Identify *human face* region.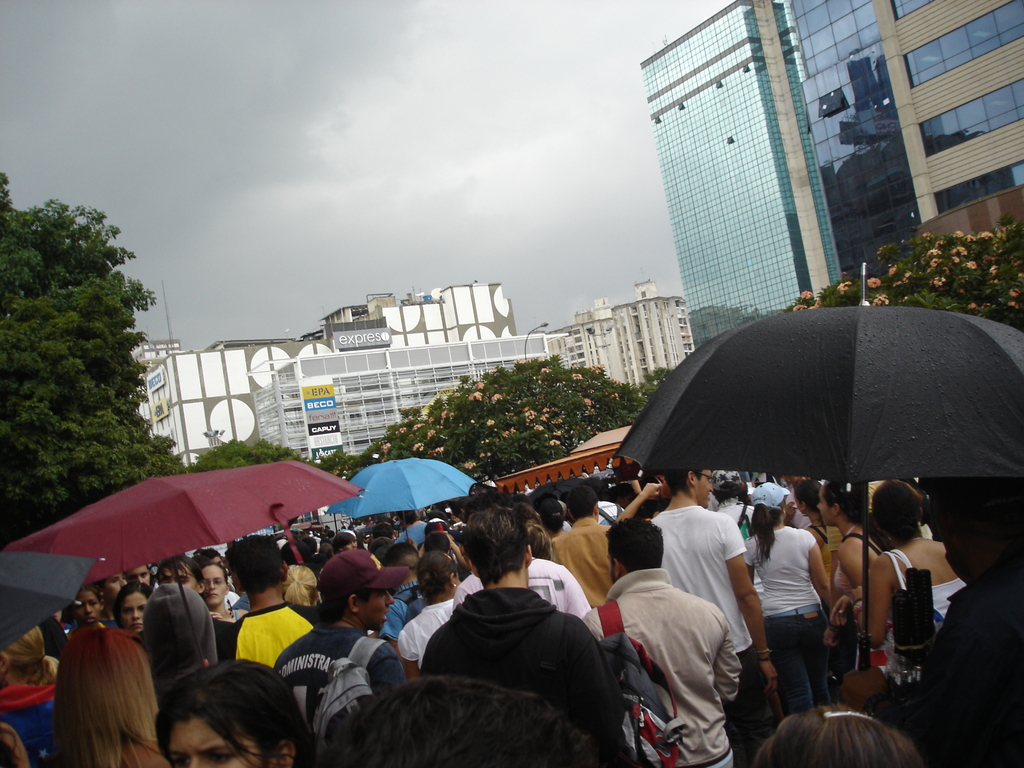
Region: l=104, t=573, r=125, b=600.
